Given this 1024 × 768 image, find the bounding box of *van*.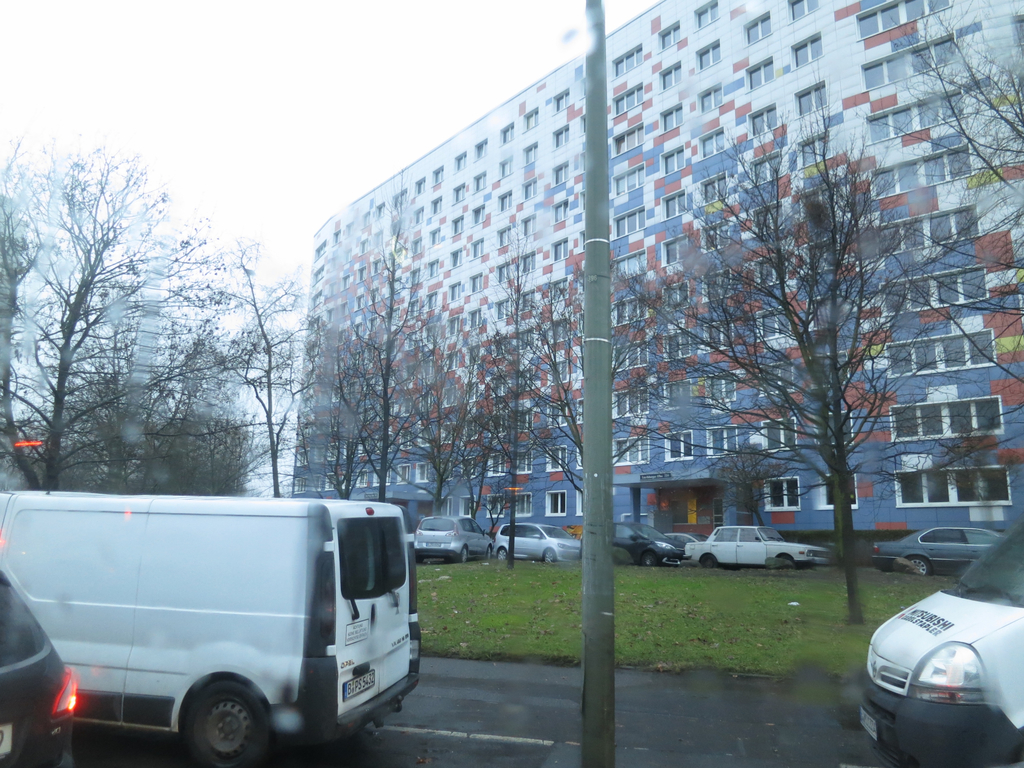
bbox=[0, 488, 424, 767].
